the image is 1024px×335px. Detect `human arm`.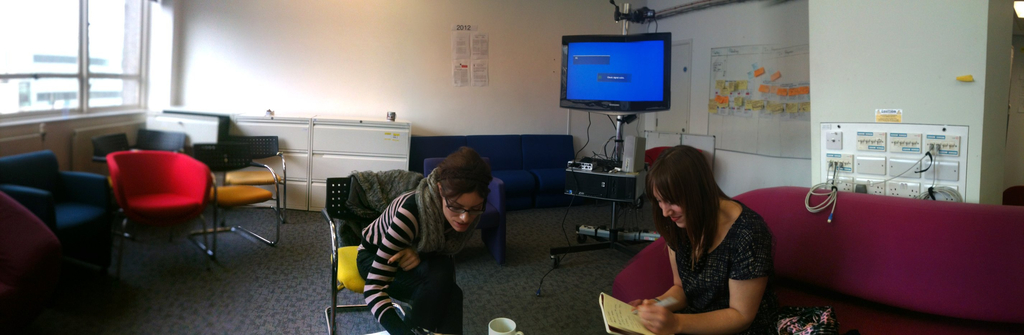
Detection: rect(630, 240, 690, 311).
